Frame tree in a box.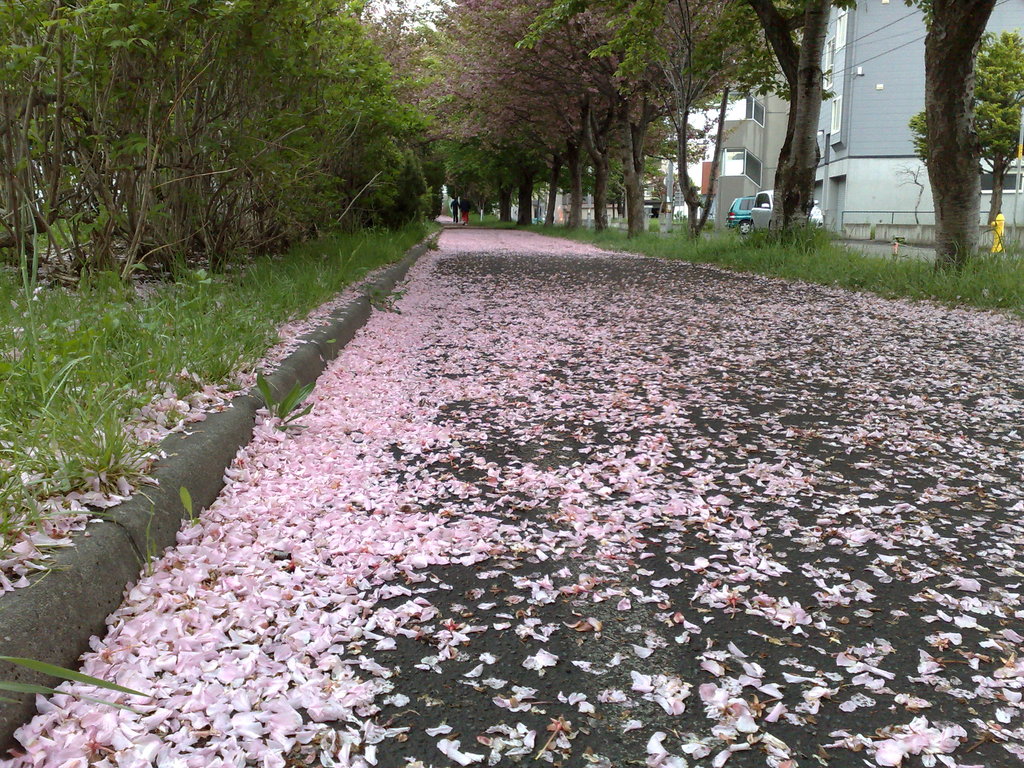
BBox(972, 29, 1023, 231).
